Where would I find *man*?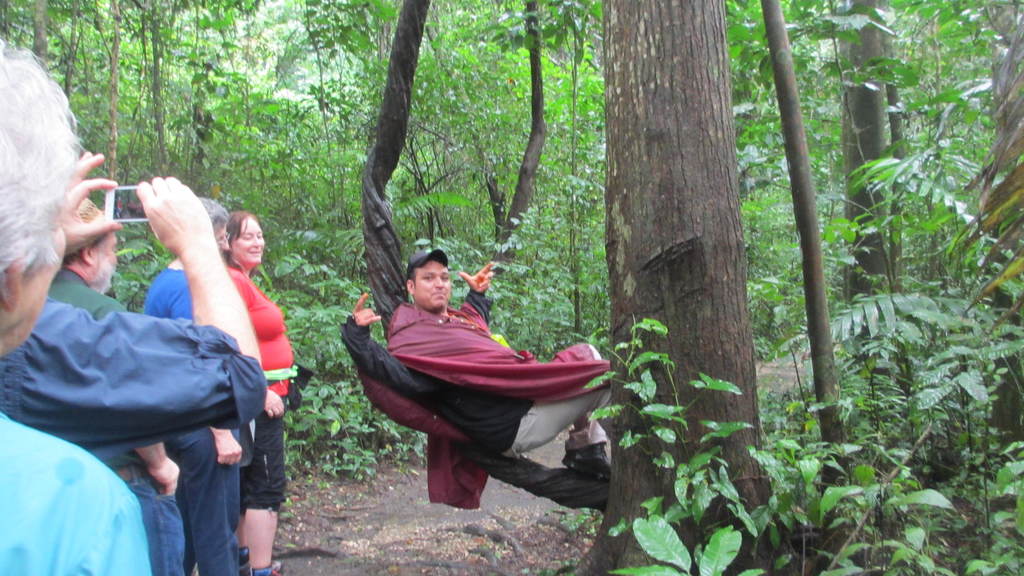
At 0 33 150 575.
